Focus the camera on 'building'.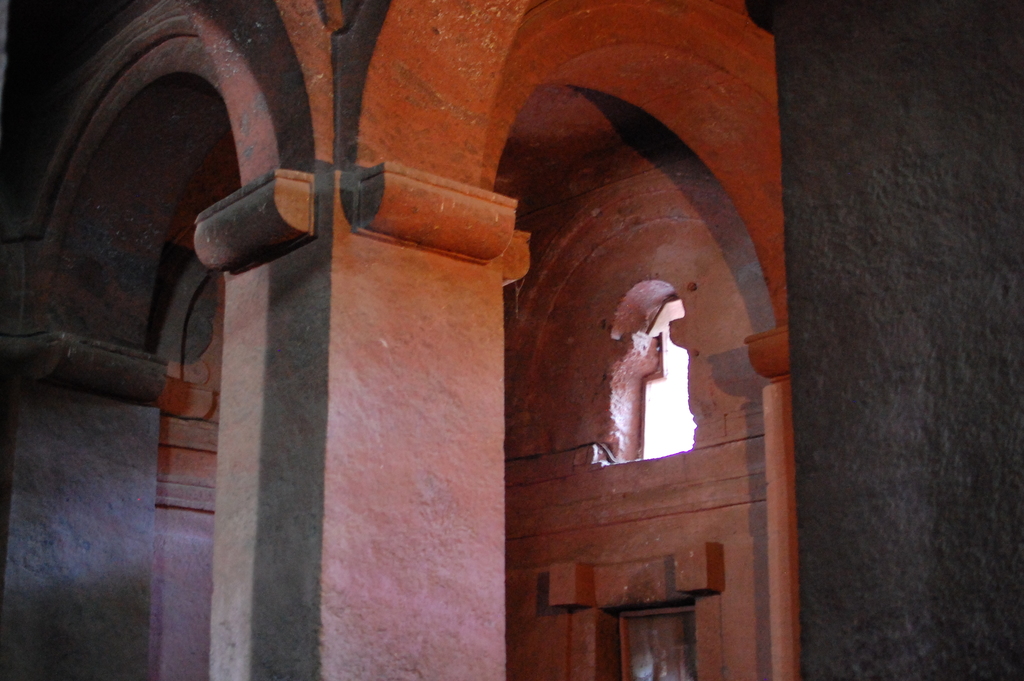
Focus region: crop(0, 0, 1023, 680).
